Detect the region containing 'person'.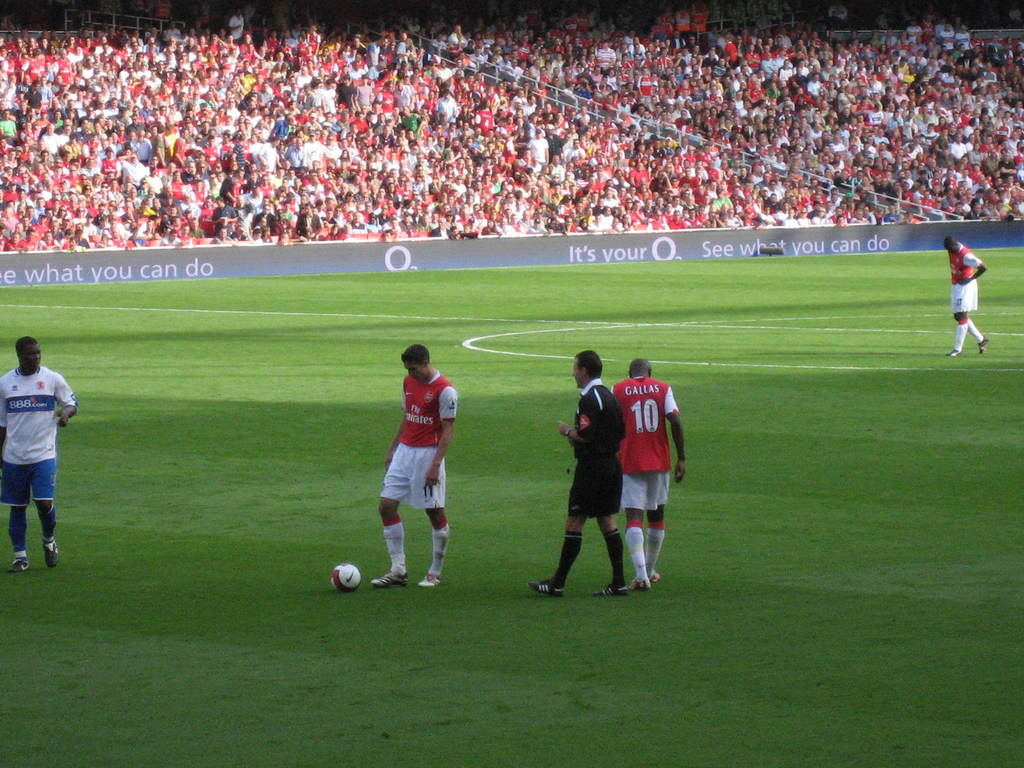
left=0, top=339, right=80, bottom=579.
